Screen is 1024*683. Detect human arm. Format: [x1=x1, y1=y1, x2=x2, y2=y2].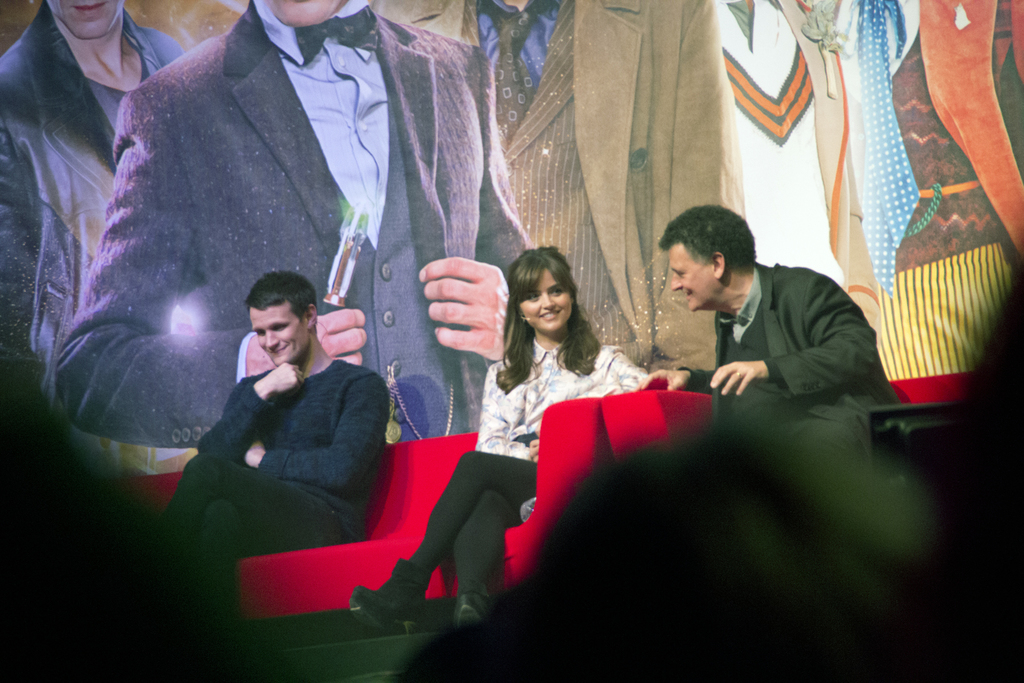
[x1=250, y1=375, x2=384, y2=487].
